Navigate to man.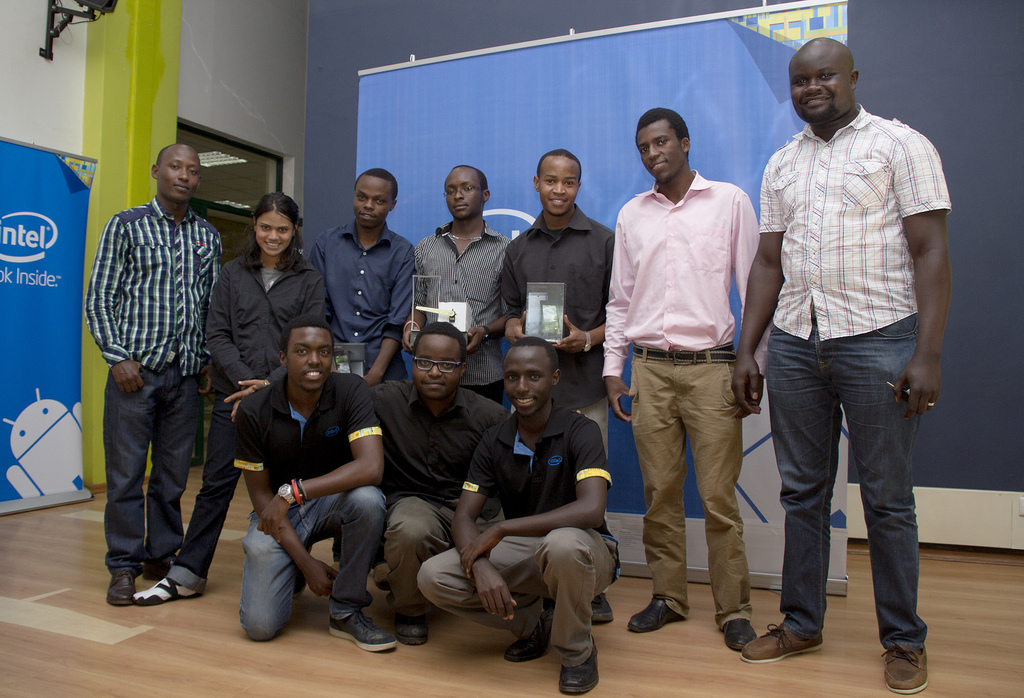
Navigation target: [401,163,506,406].
